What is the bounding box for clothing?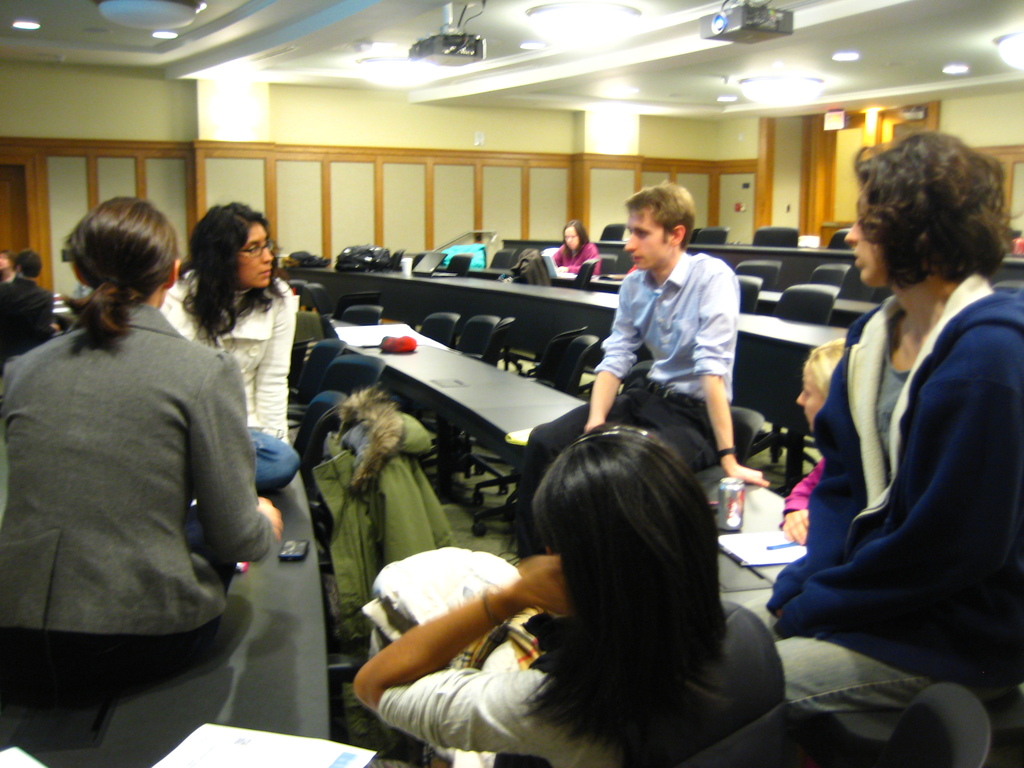
554:239:602:274.
